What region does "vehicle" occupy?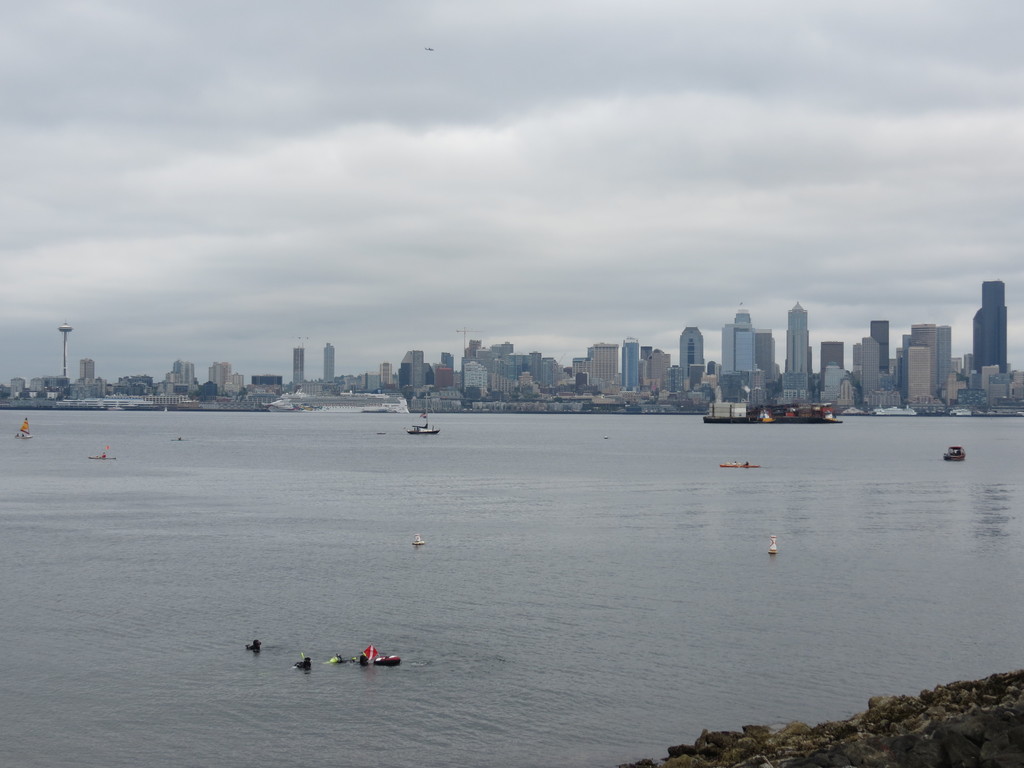
{"left": 348, "top": 646, "right": 398, "bottom": 664}.
